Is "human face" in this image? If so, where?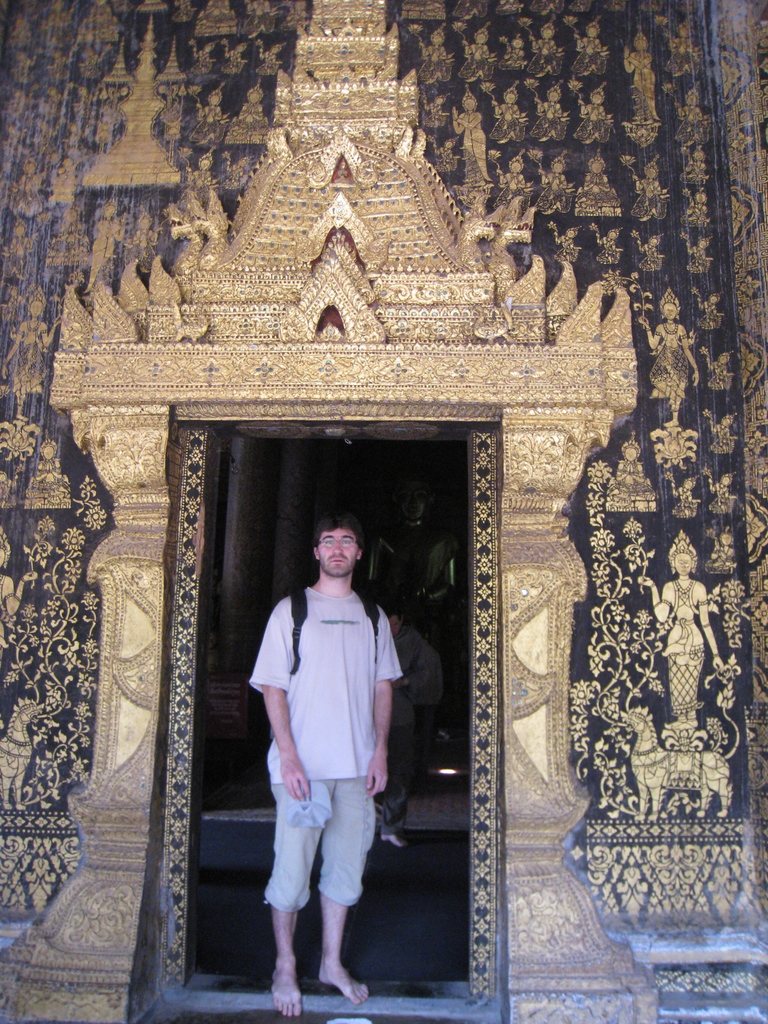
Yes, at bbox(397, 477, 427, 522).
